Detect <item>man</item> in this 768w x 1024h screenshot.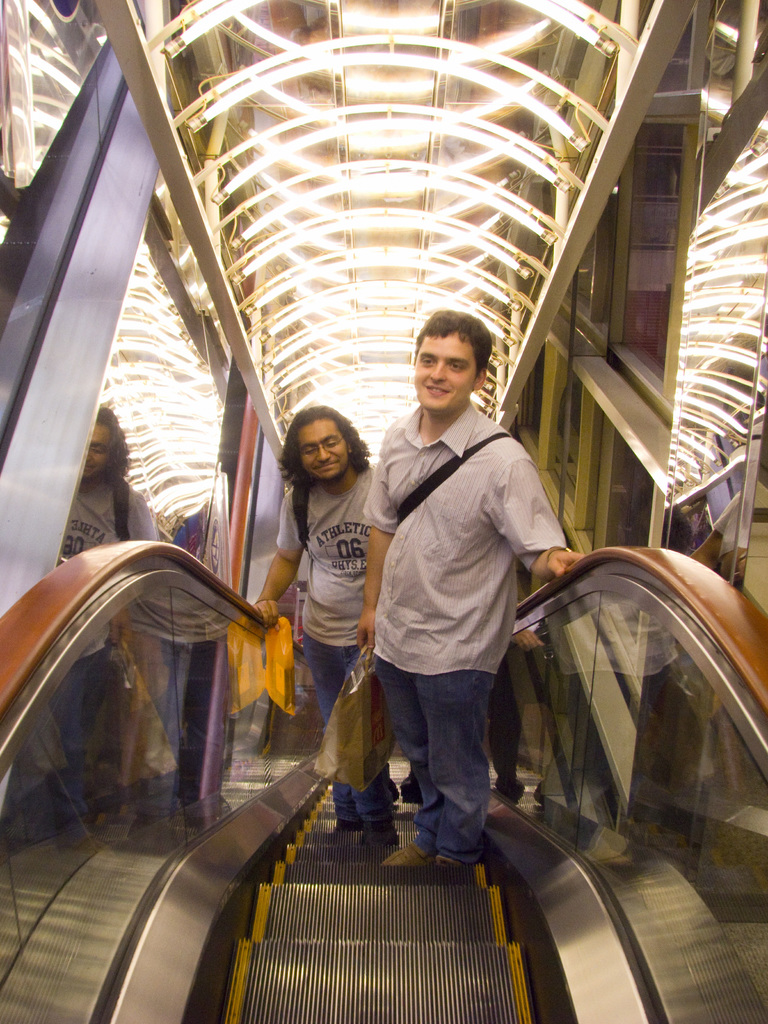
Detection: BBox(343, 293, 579, 908).
